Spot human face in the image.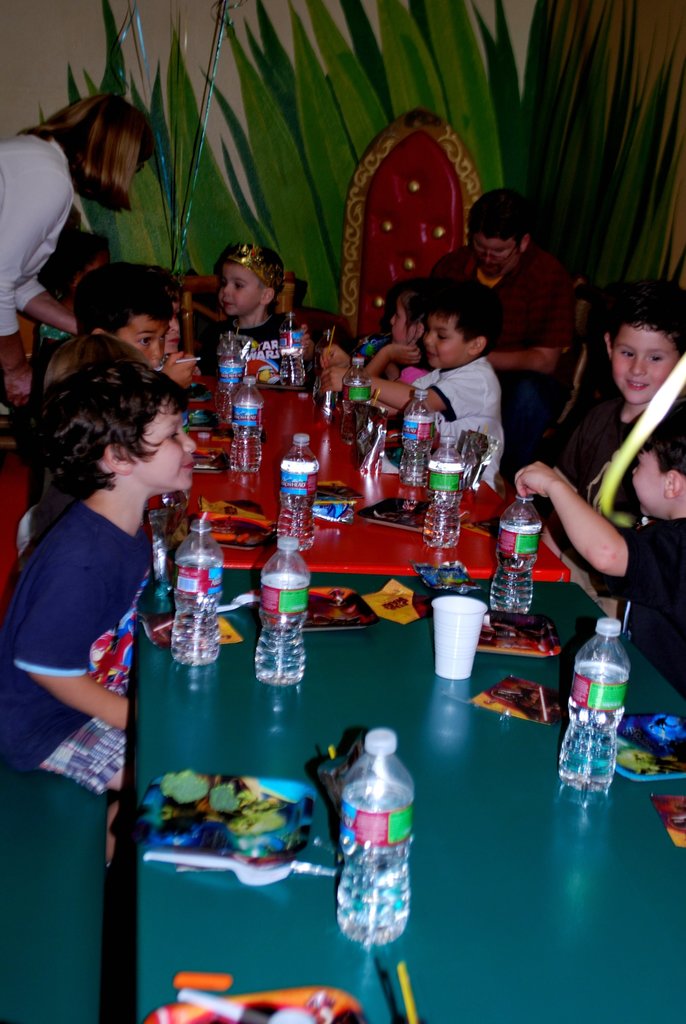
human face found at [602,316,685,410].
